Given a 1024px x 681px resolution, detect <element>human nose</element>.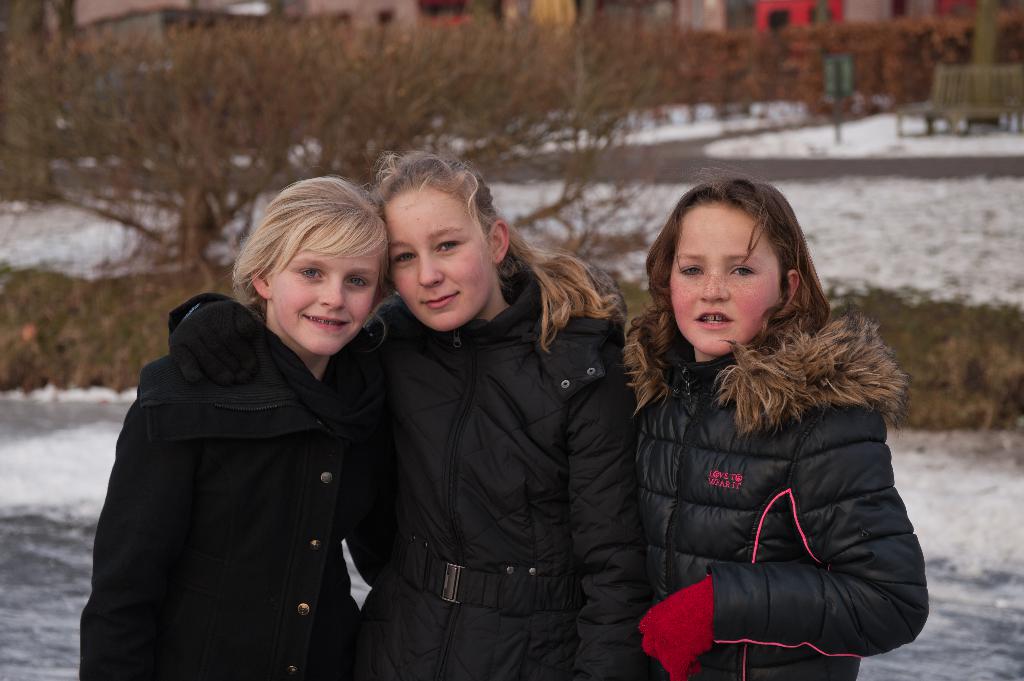
[left=317, top=280, right=349, bottom=314].
